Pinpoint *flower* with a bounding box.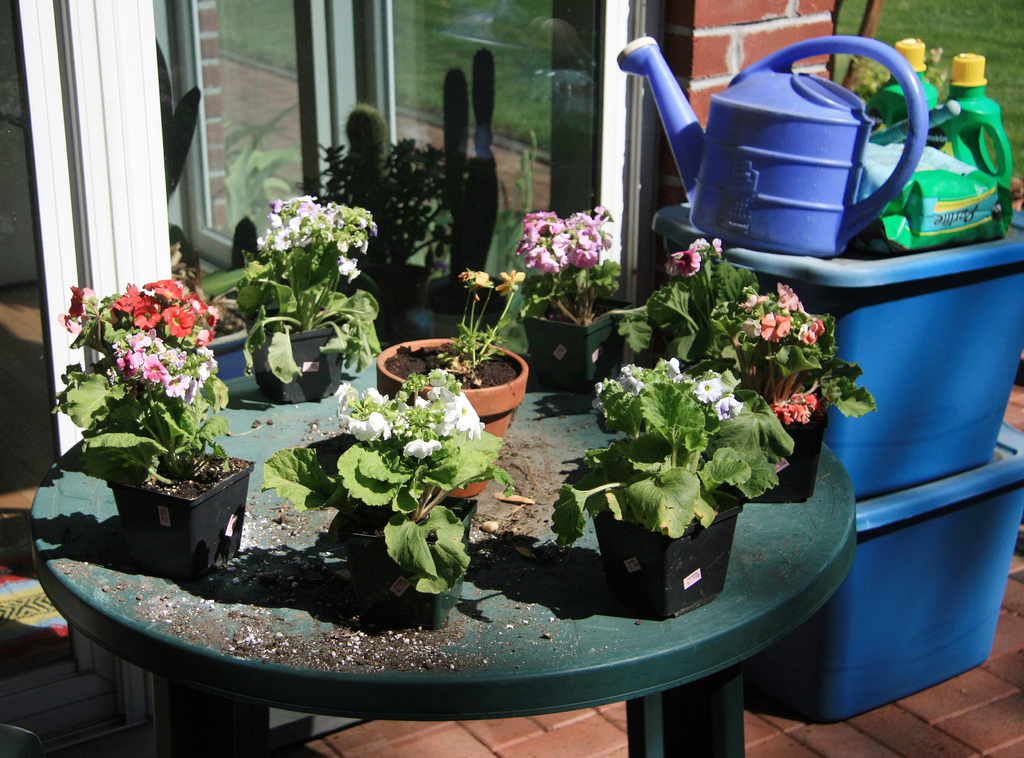
668 250 703 280.
